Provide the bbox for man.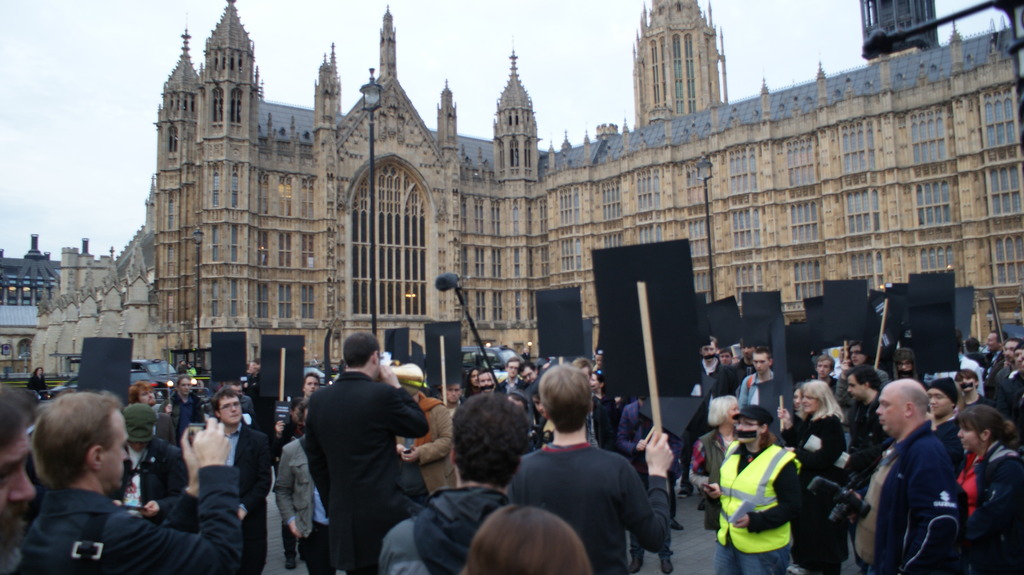
rect(861, 361, 974, 574).
